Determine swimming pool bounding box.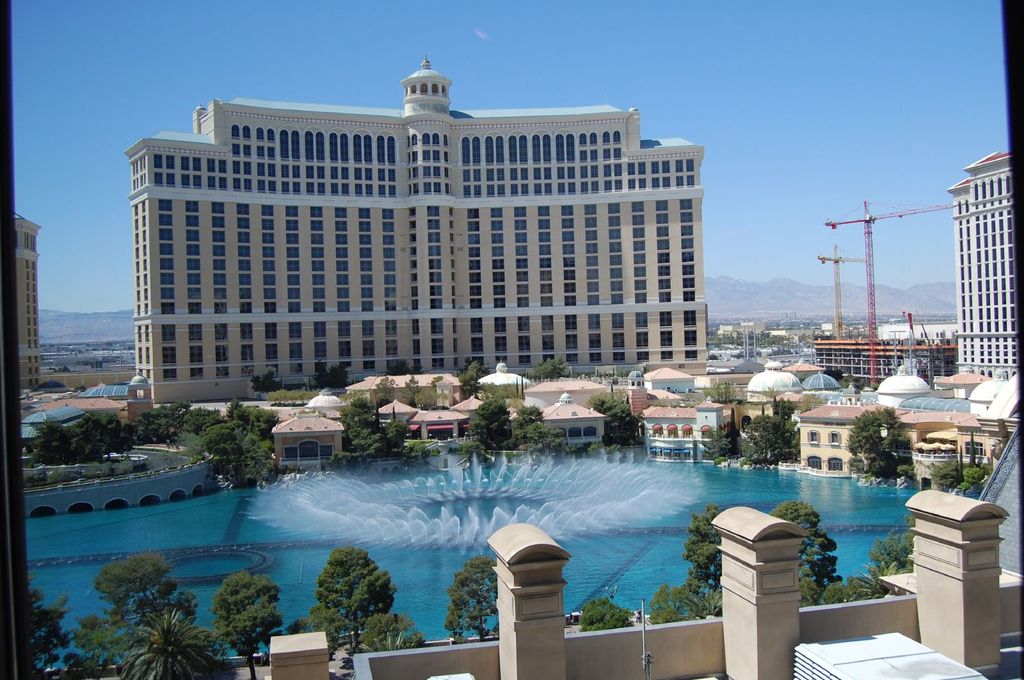
Determined: [33,450,870,640].
